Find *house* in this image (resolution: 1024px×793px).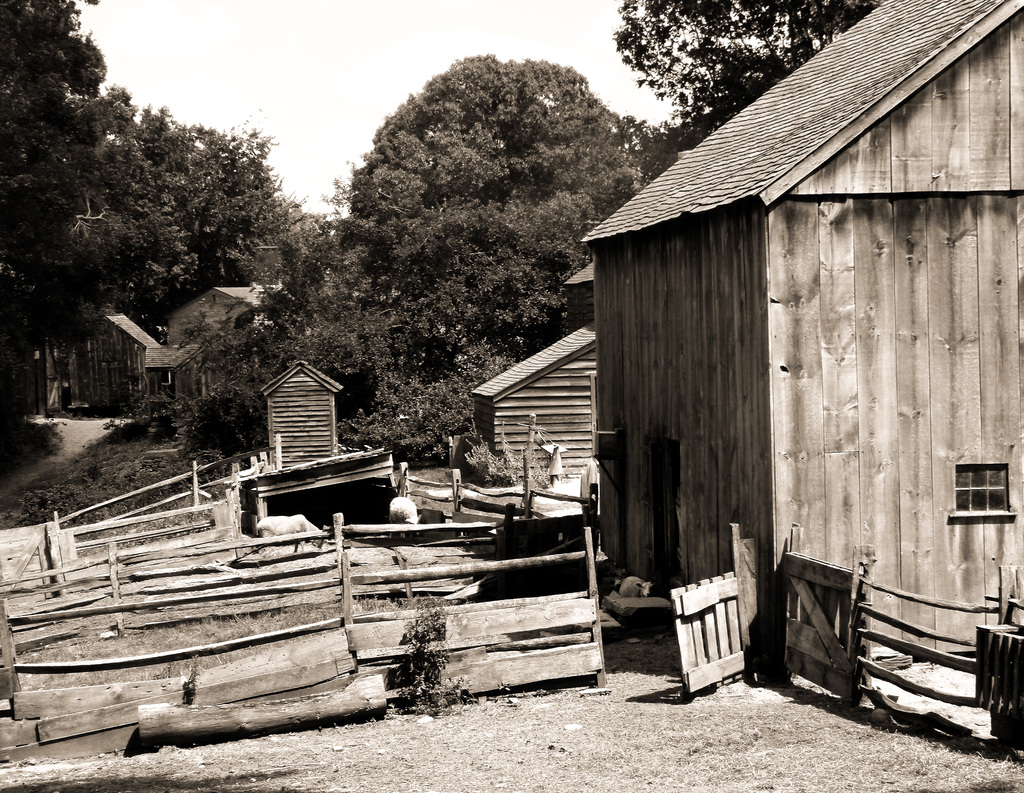
[left=559, top=0, right=1010, bottom=759].
